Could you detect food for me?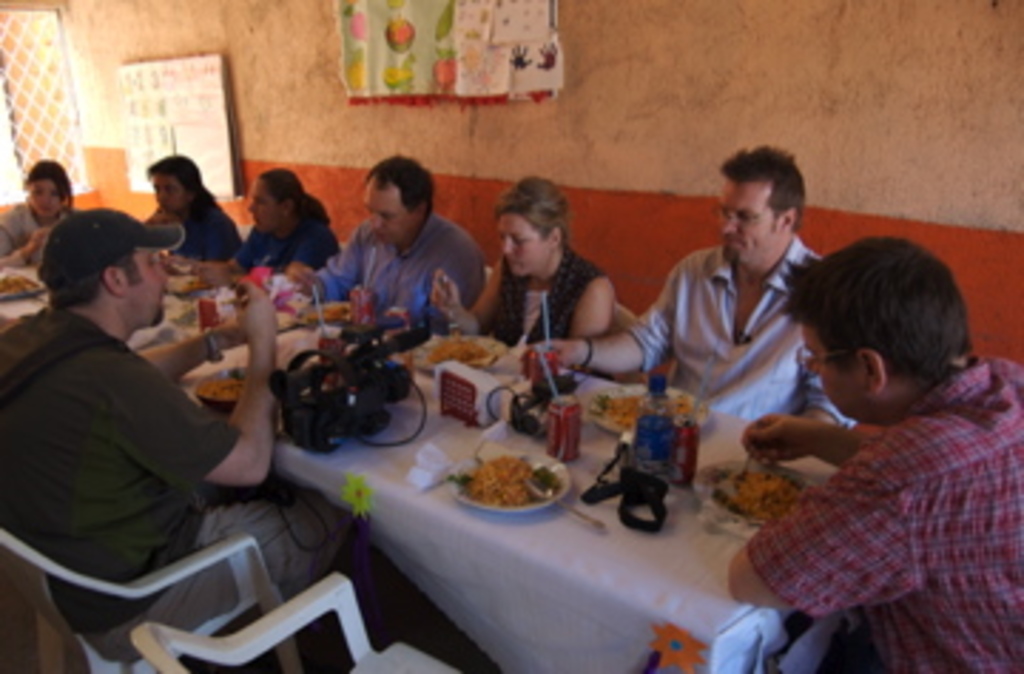
Detection result: pyautogui.locateOnScreen(594, 387, 694, 424).
